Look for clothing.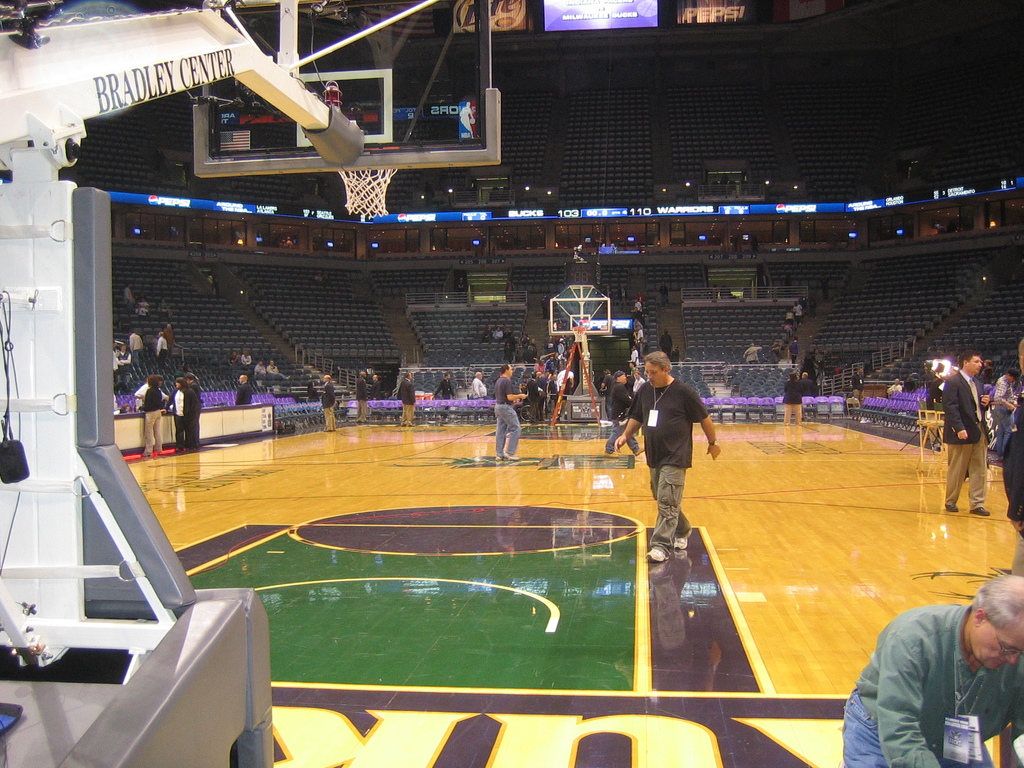
Found: box=[128, 372, 162, 454].
